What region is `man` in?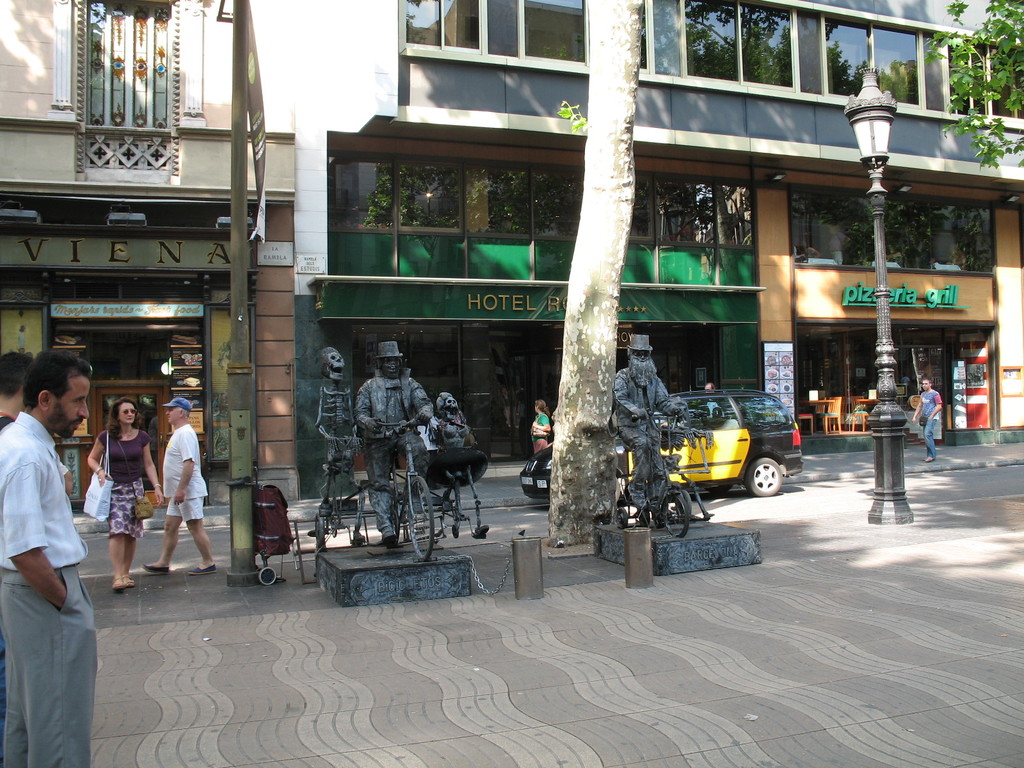
box=[140, 392, 215, 579].
